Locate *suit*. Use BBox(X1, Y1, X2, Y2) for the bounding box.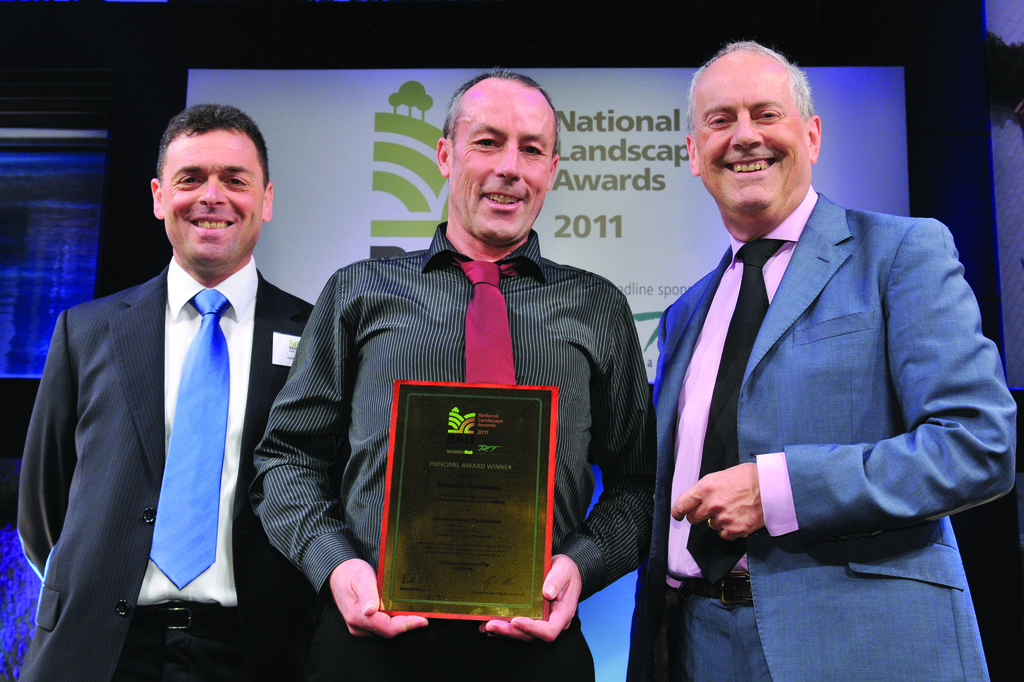
BBox(634, 77, 994, 669).
